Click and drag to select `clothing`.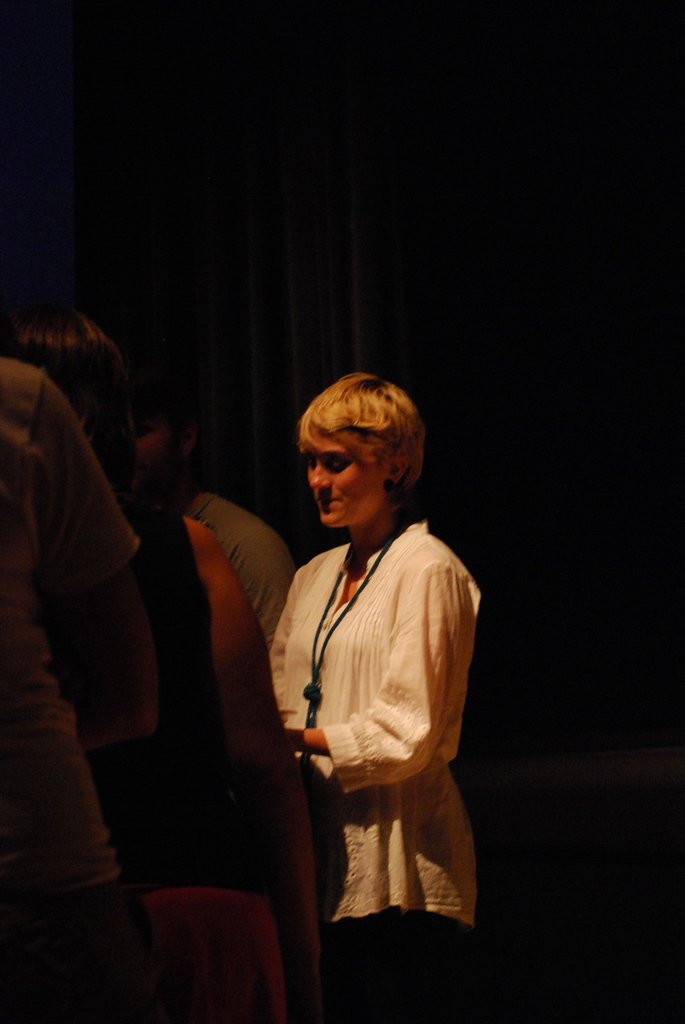
Selection: x1=191 y1=493 x2=297 y2=648.
